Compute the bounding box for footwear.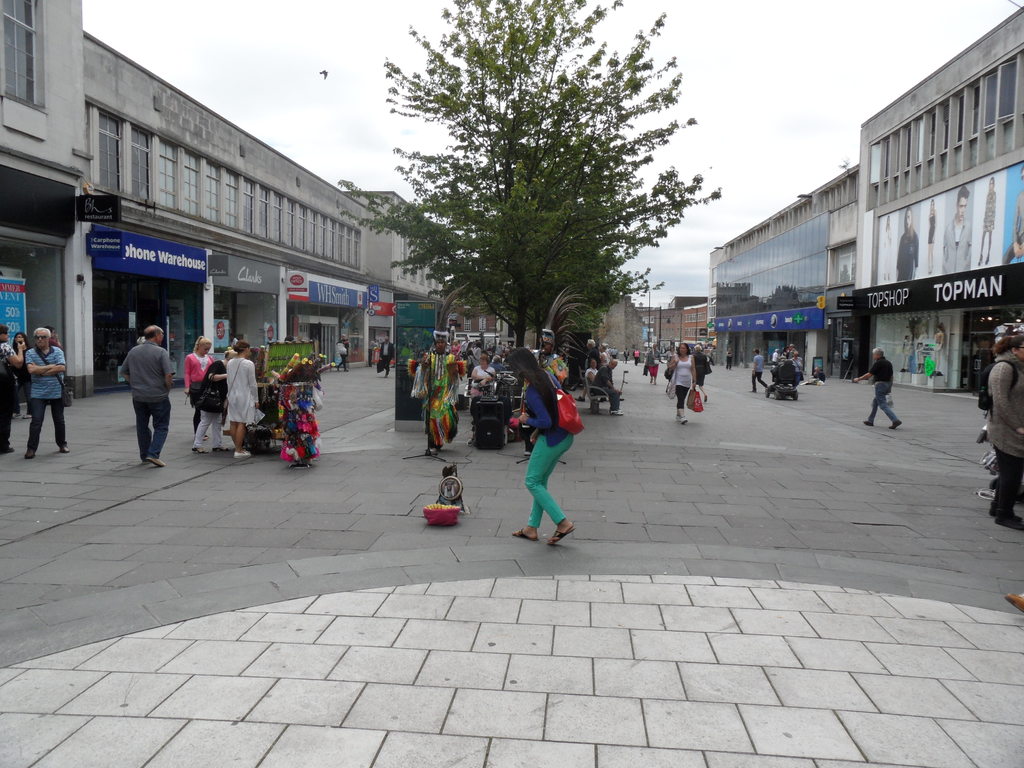
[192, 441, 209, 458].
